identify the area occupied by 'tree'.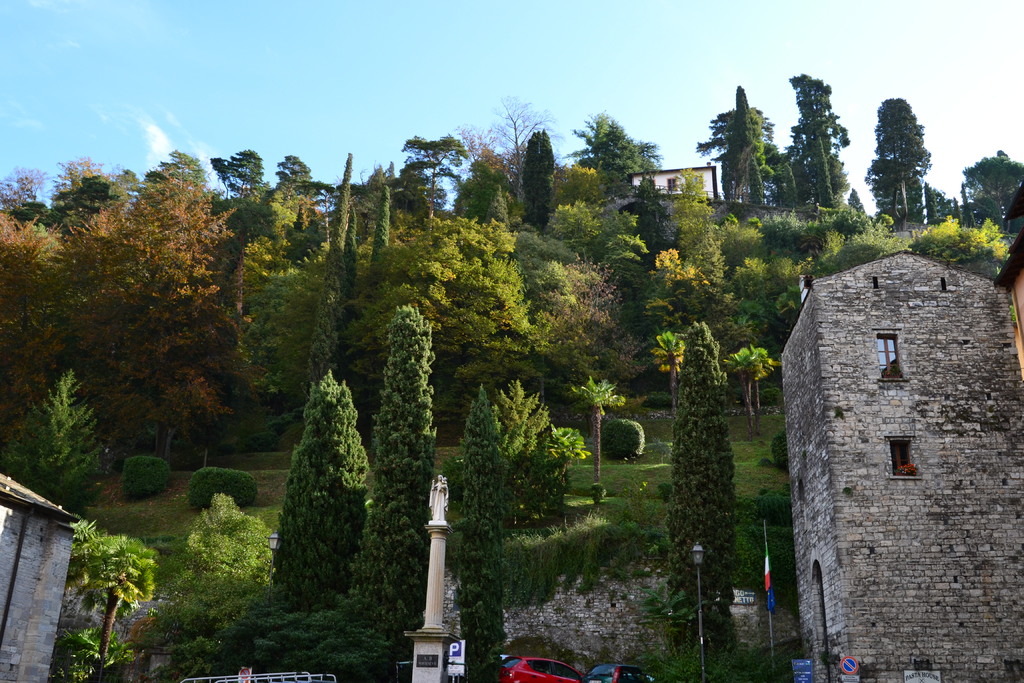
Area: [501, 375, 584, 537].
